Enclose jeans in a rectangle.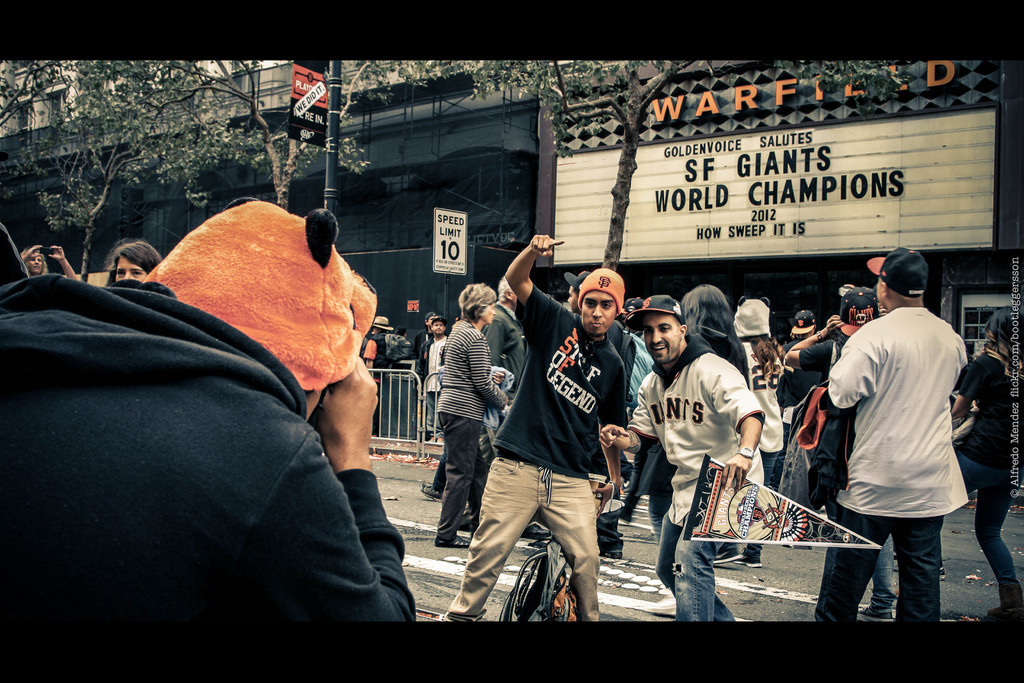
<region>651, 512, 744, 634</region>.
